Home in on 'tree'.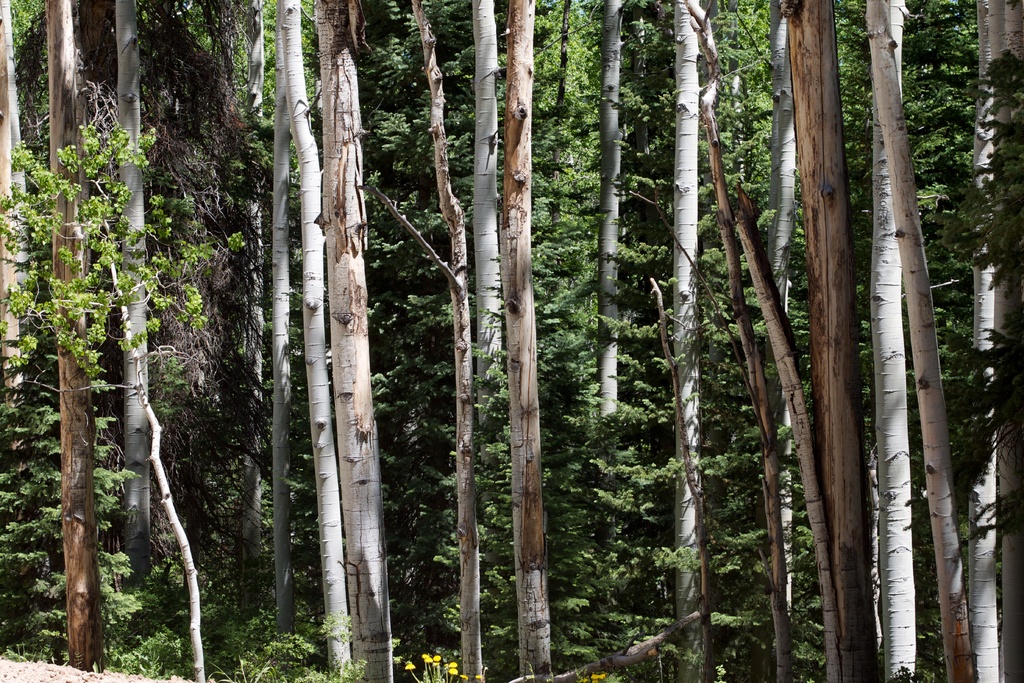
Homed in at box=[36, 0, 92, 682].
